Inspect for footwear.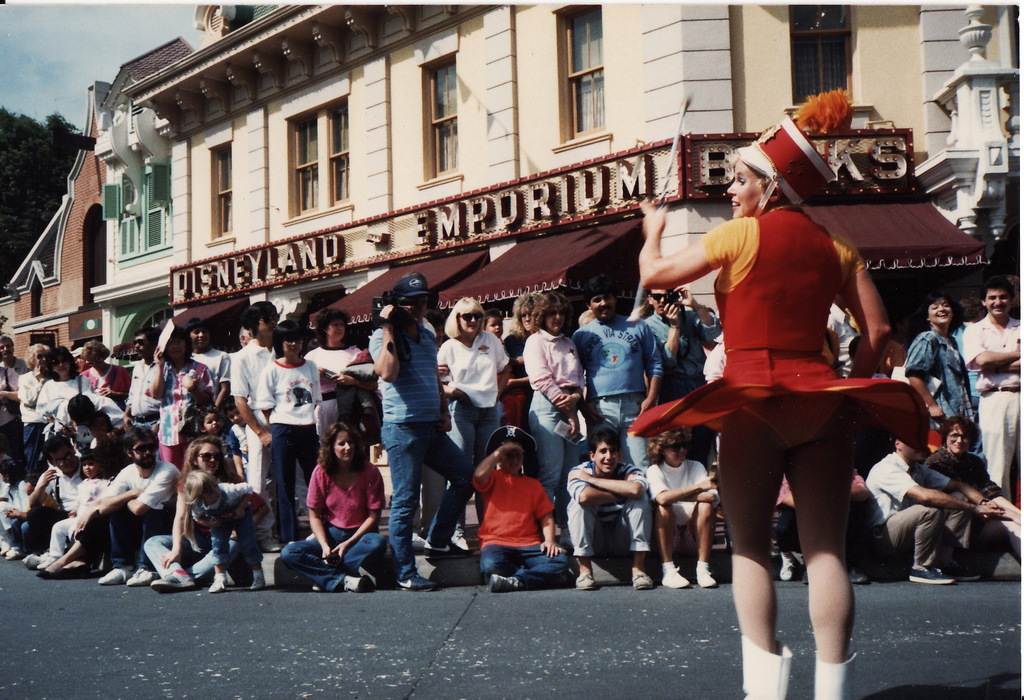
Inspection: 739, 636, 794, 699.
